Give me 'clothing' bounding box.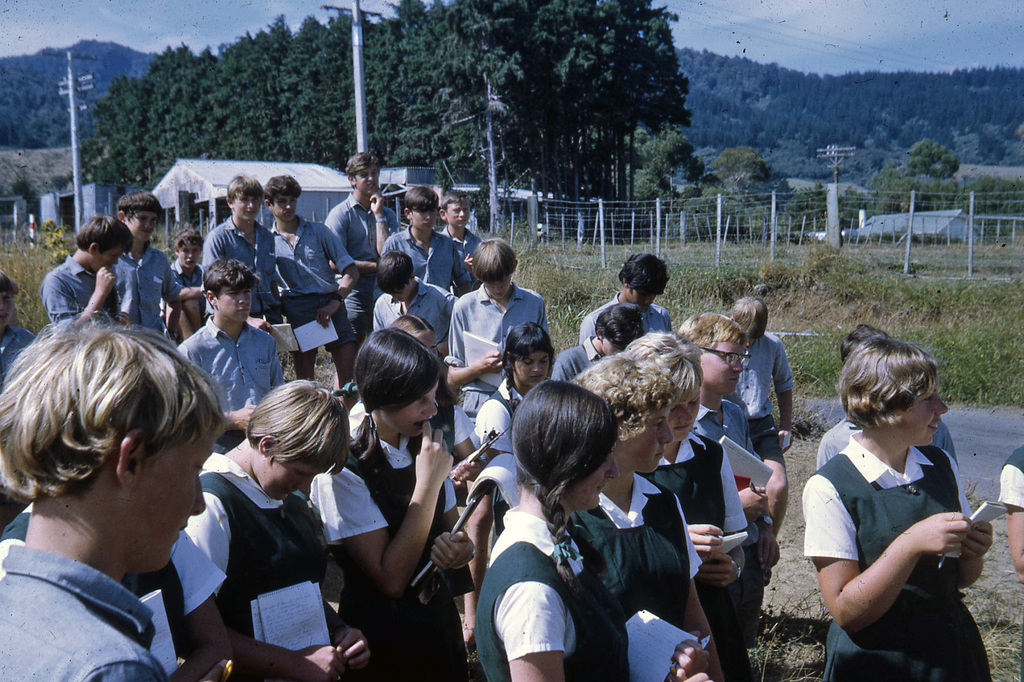
<box>812,414,948,473</box>.
